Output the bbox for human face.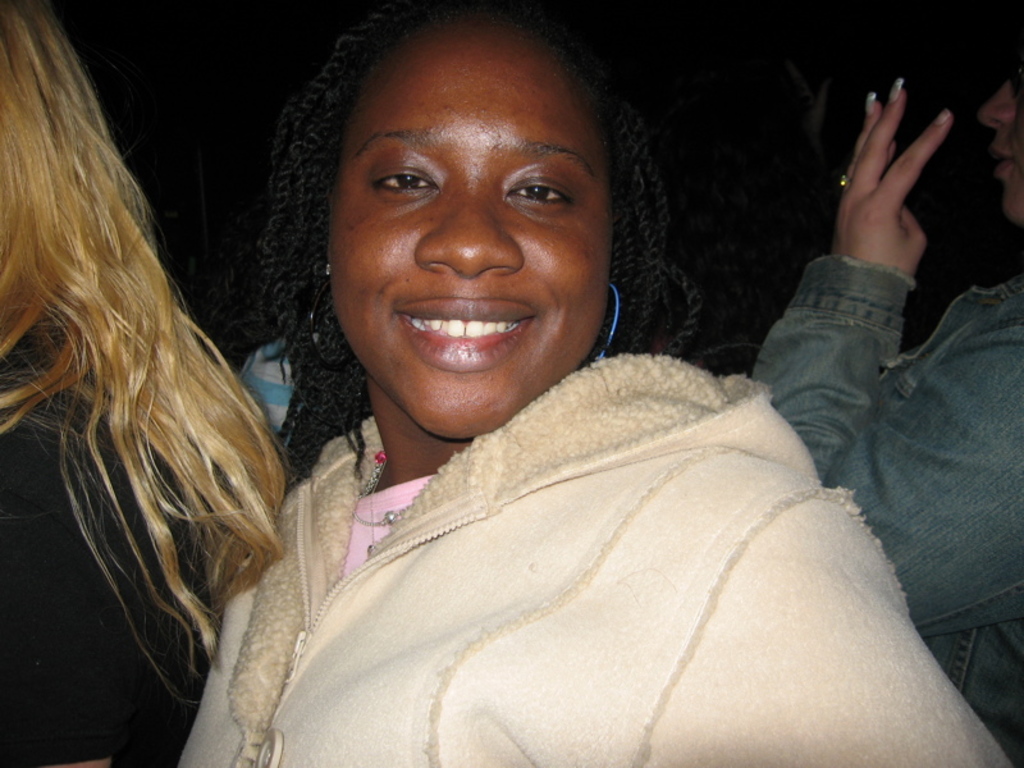
l=323, t=41, r=613, b=438.
